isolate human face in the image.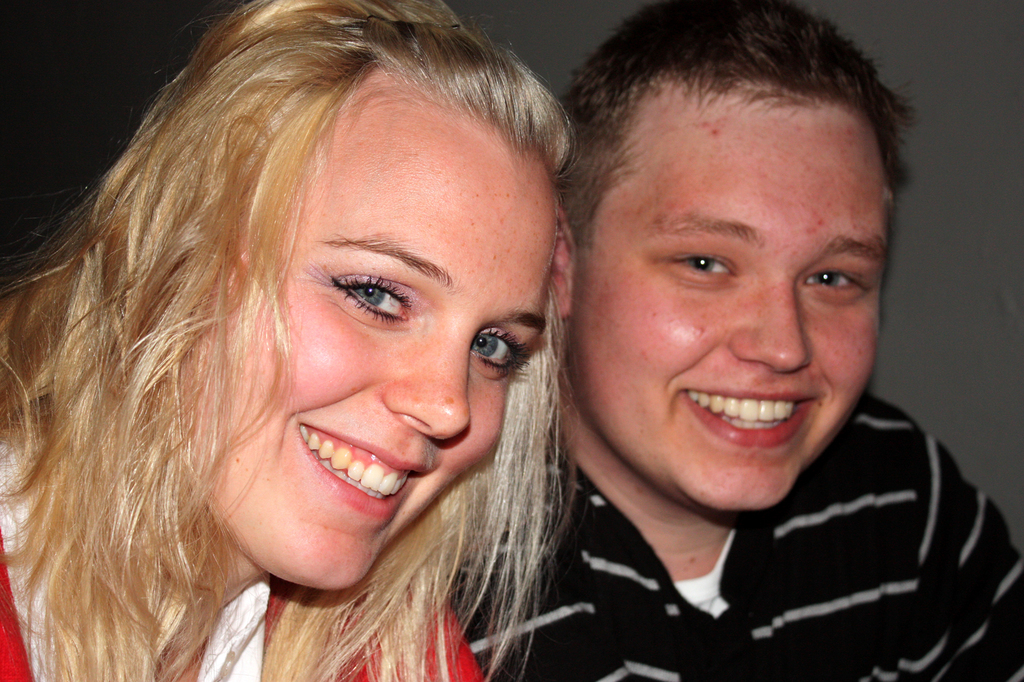
Isolated region: 174,86,556,592.
